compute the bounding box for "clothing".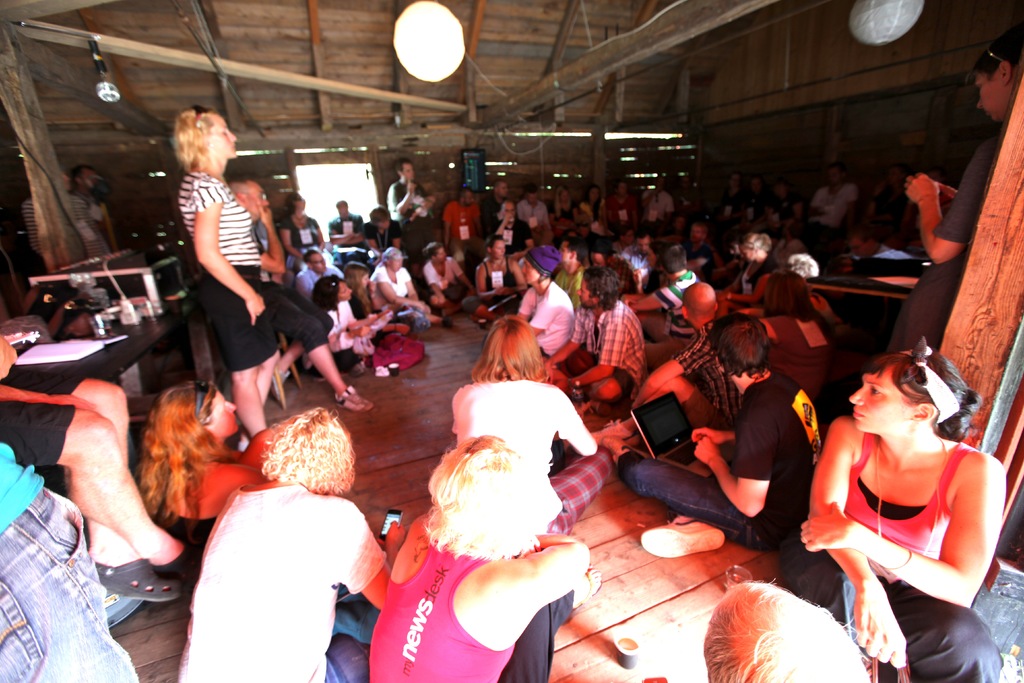
(255,222,326,356).
